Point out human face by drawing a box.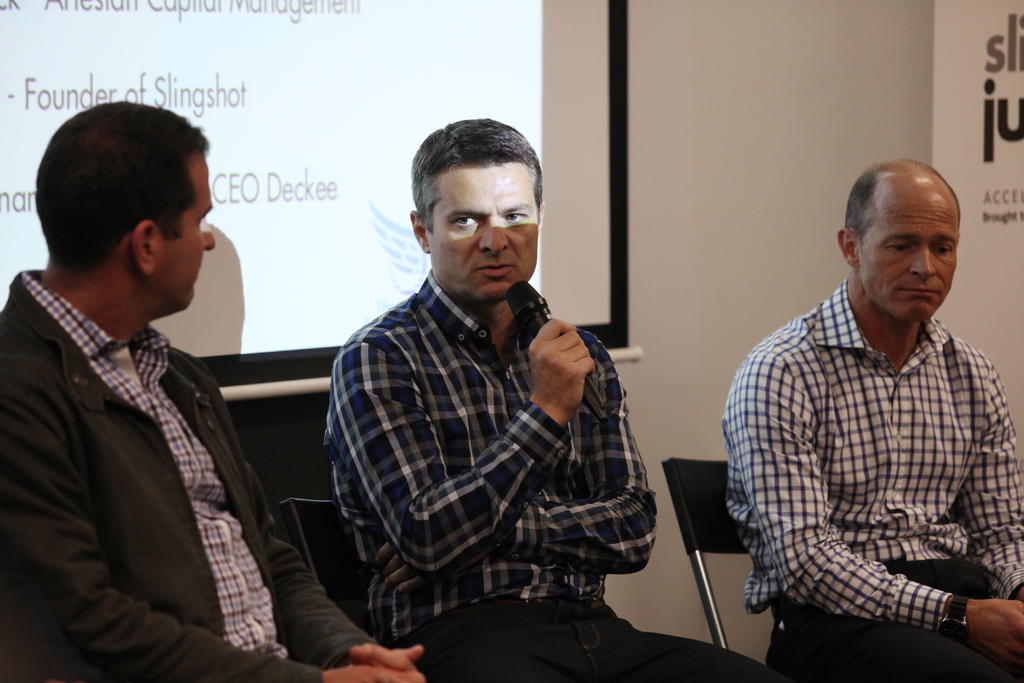
156/145/216/311.
